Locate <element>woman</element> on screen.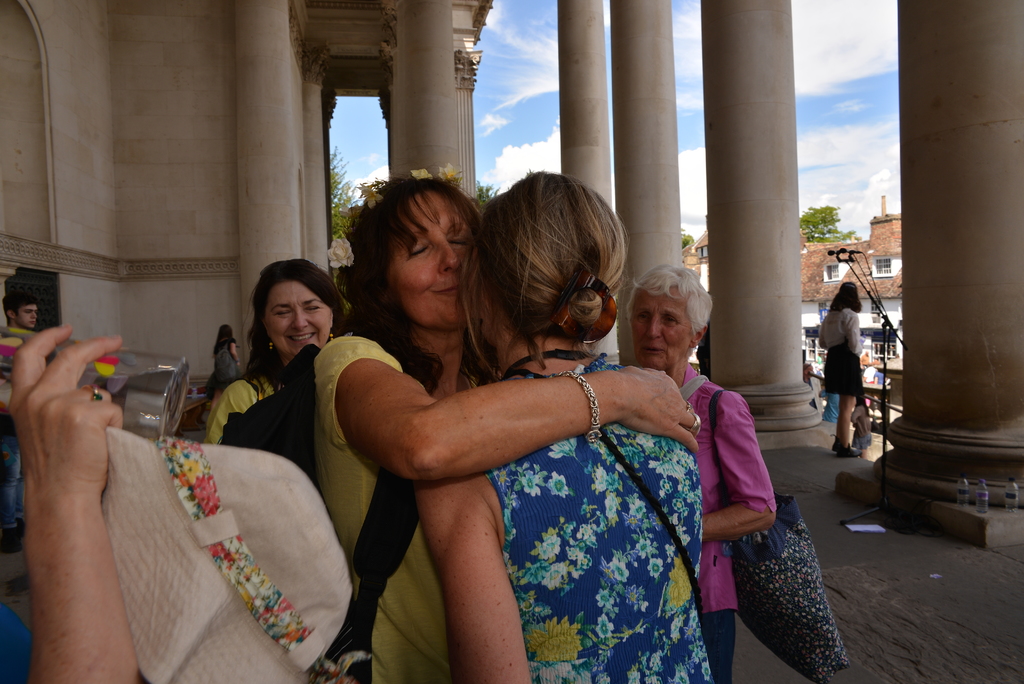
On screen at rect(624, 256, 775, 683).
